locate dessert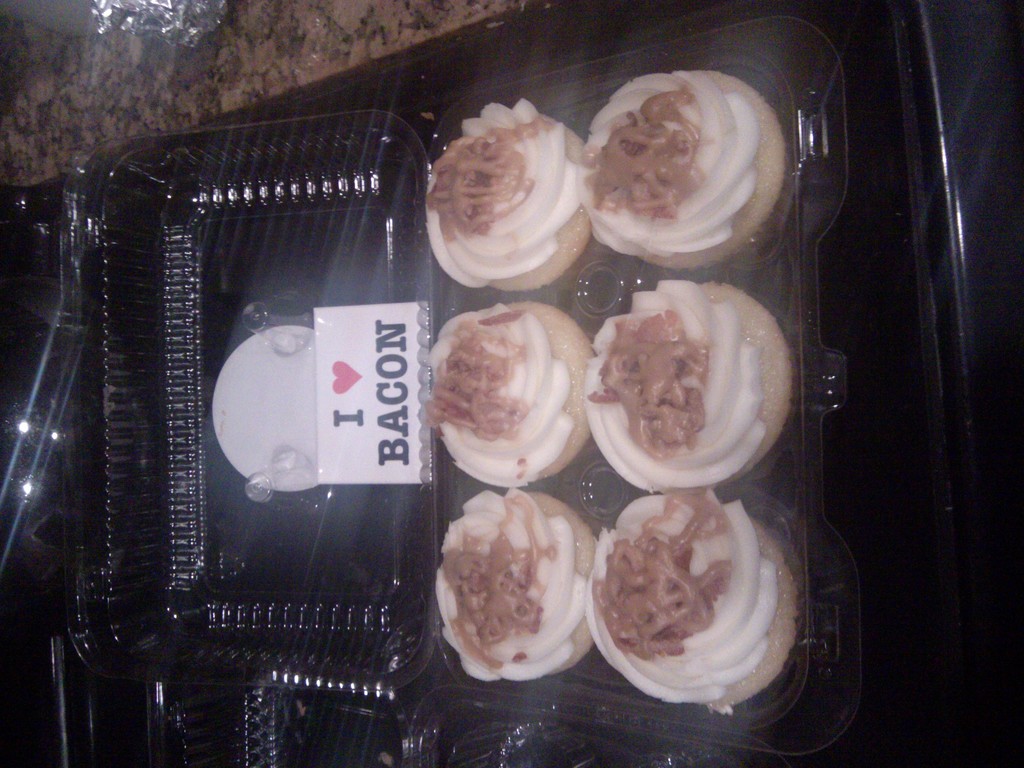
[x1=584, y1=78, x2=791, y2=276]
